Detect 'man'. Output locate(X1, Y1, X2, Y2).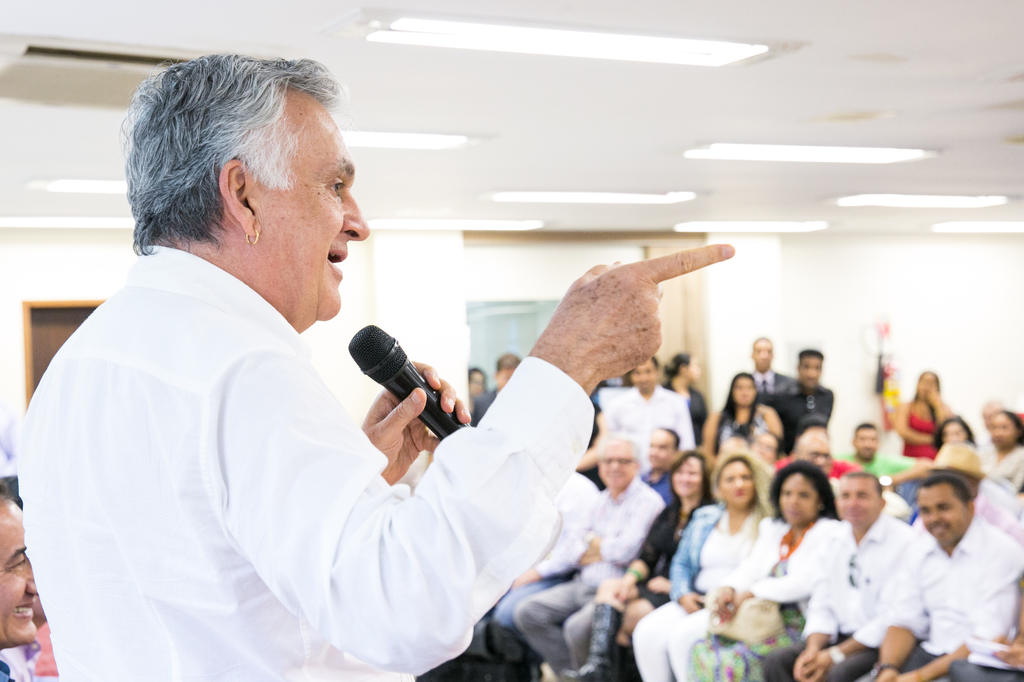
locate(829, 473, 1023, 681).
